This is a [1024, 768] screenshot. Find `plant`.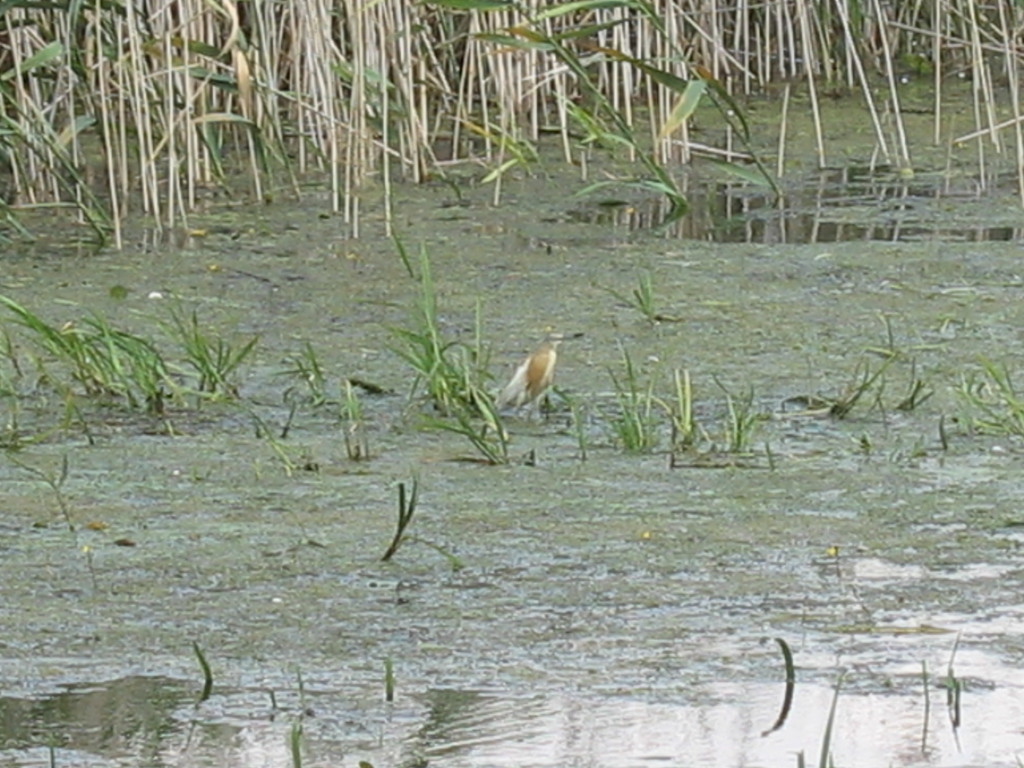
Bounding box: bbox=[284, 712, 307, 766].
